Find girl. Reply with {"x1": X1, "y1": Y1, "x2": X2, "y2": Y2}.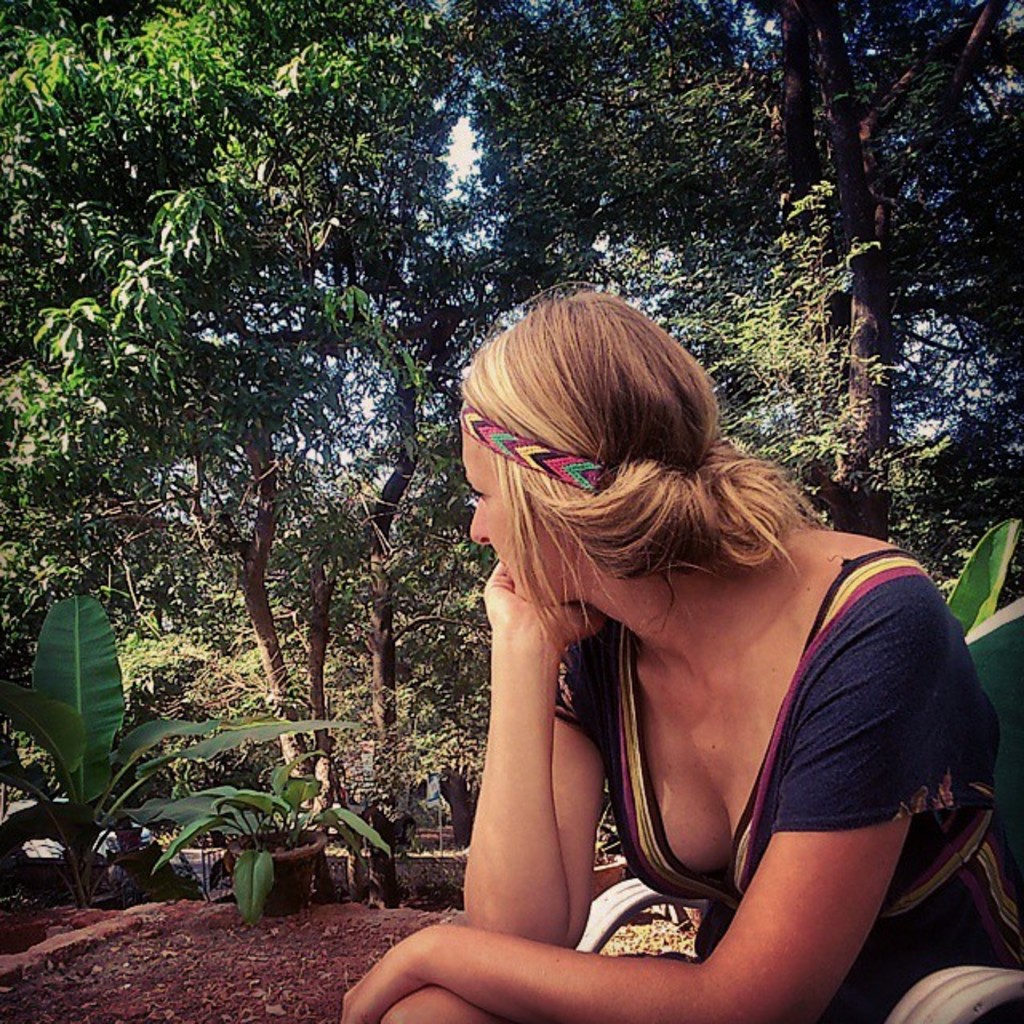
{"x1": 328, "y1": 282, "x2": 1011, "y2": 1022}.
